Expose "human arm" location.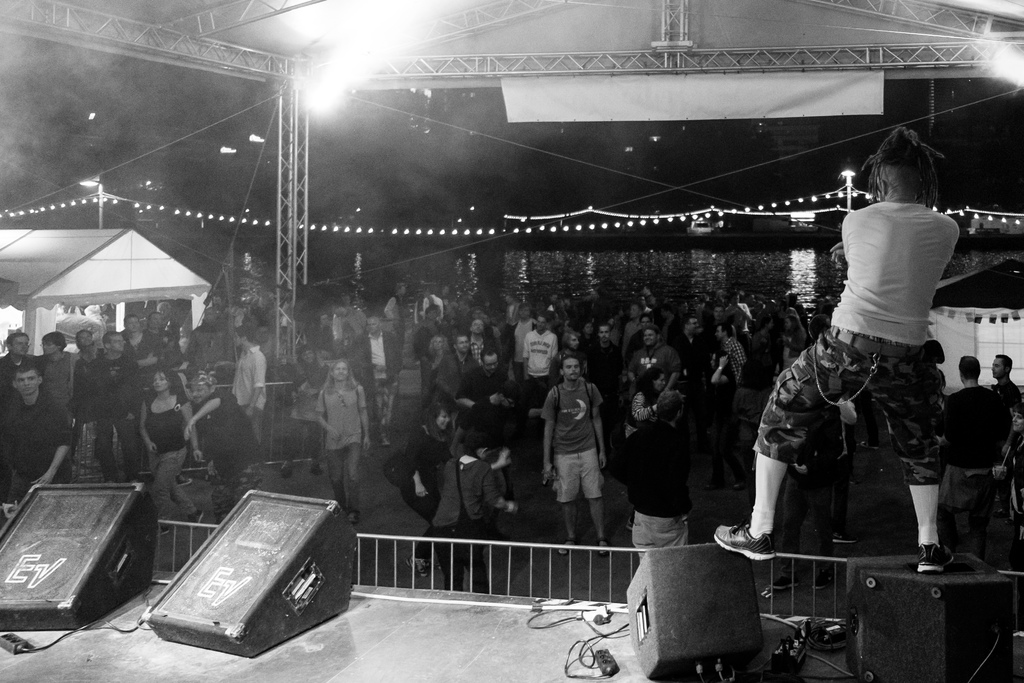
Exposed at 456, 376, 475, 411.
